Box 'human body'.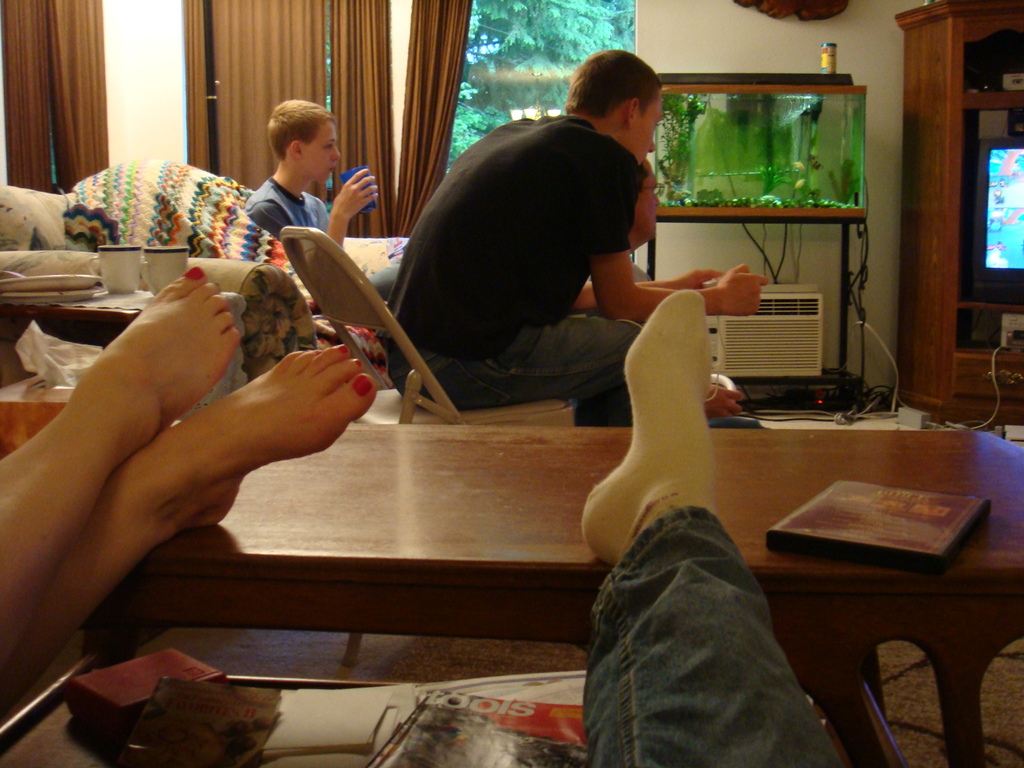
crop(387, 52, 772, 402).
